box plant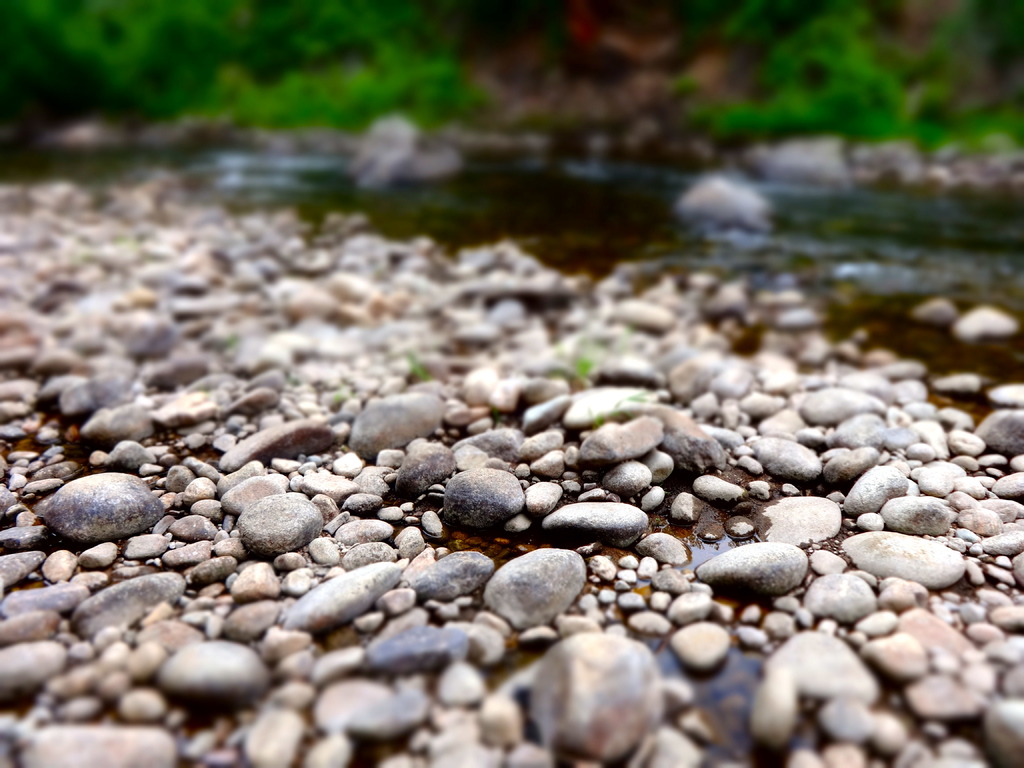
(567, 353, 604, 383)
